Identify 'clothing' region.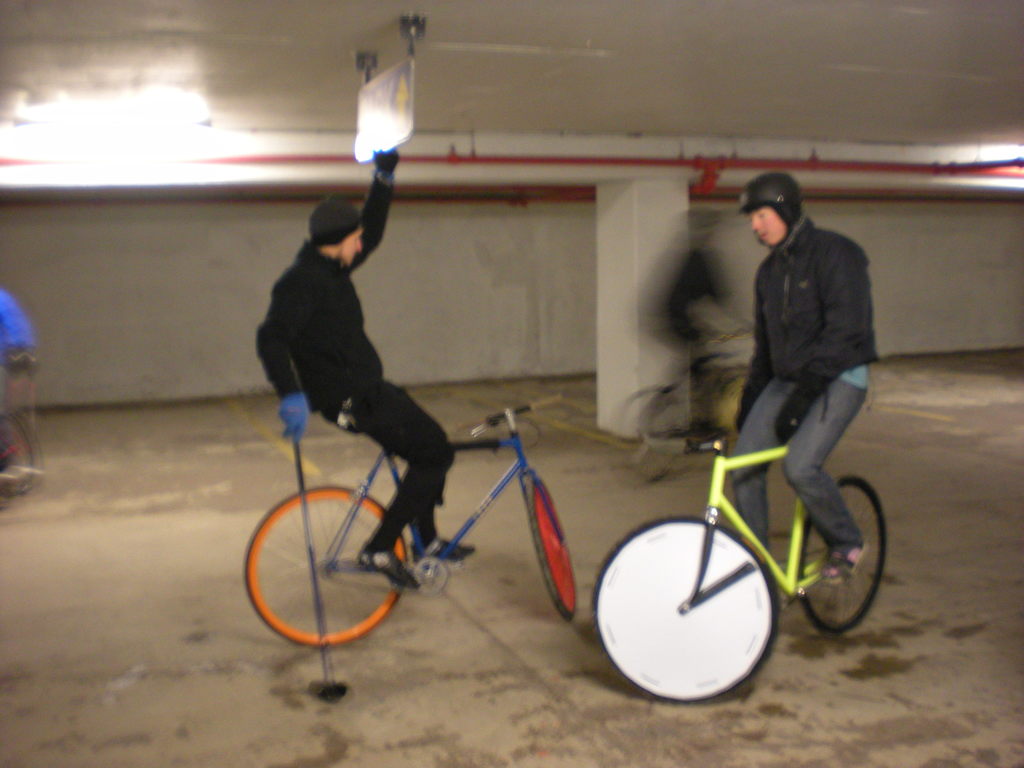
Region: box(0, 283, 36, 383).
